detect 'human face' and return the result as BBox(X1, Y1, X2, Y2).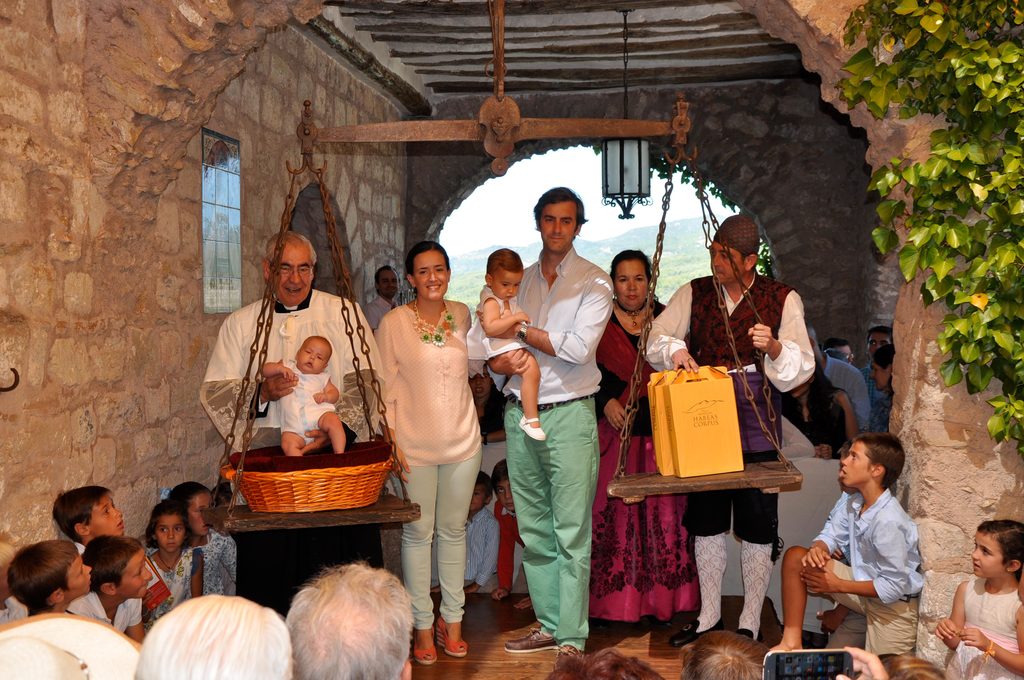
BBox(540, 204, 577, 255).
